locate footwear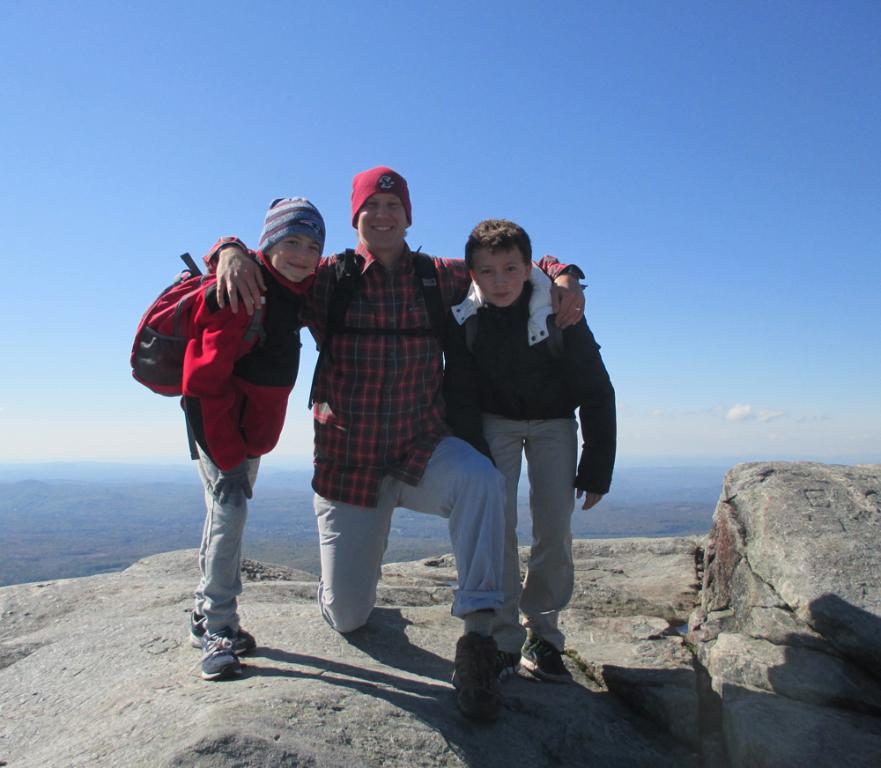
crop(444, 639, 514, 732)
